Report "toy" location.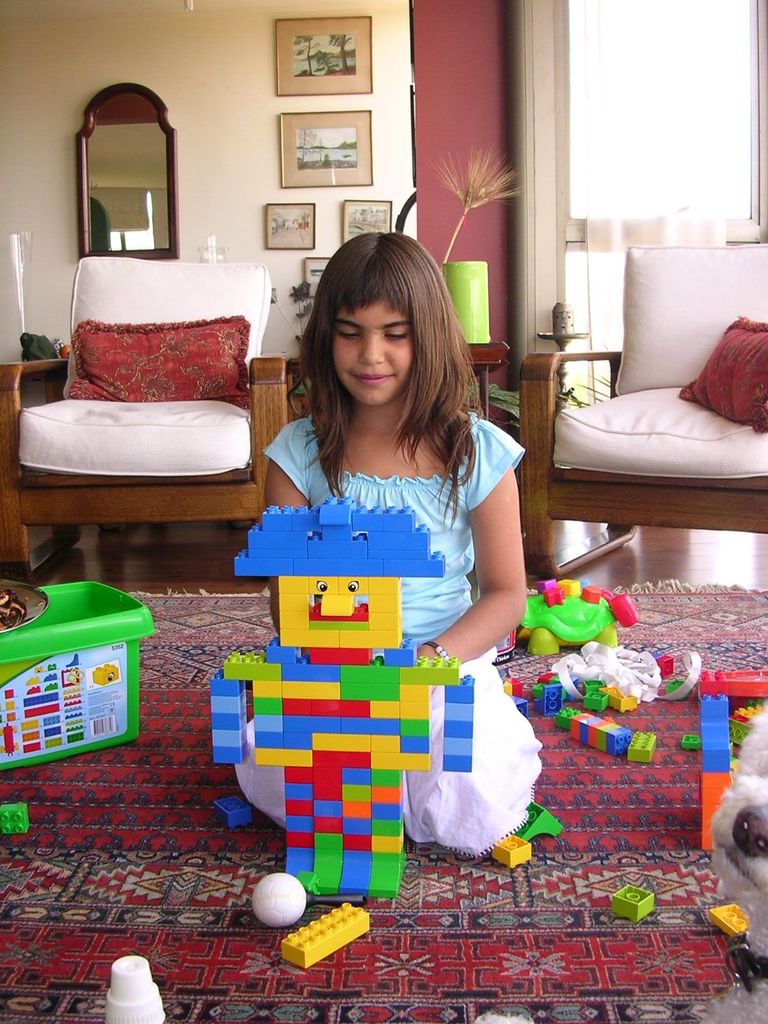
Report: Rect(103, 955, 164, 1020).
